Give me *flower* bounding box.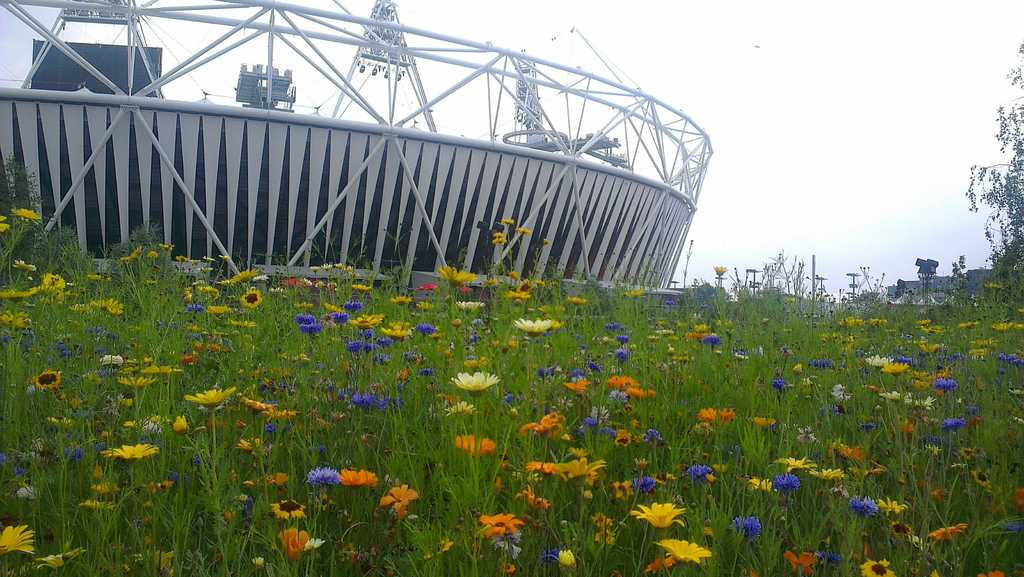
(x1=655, y1=533, x2=713, y2=568).
